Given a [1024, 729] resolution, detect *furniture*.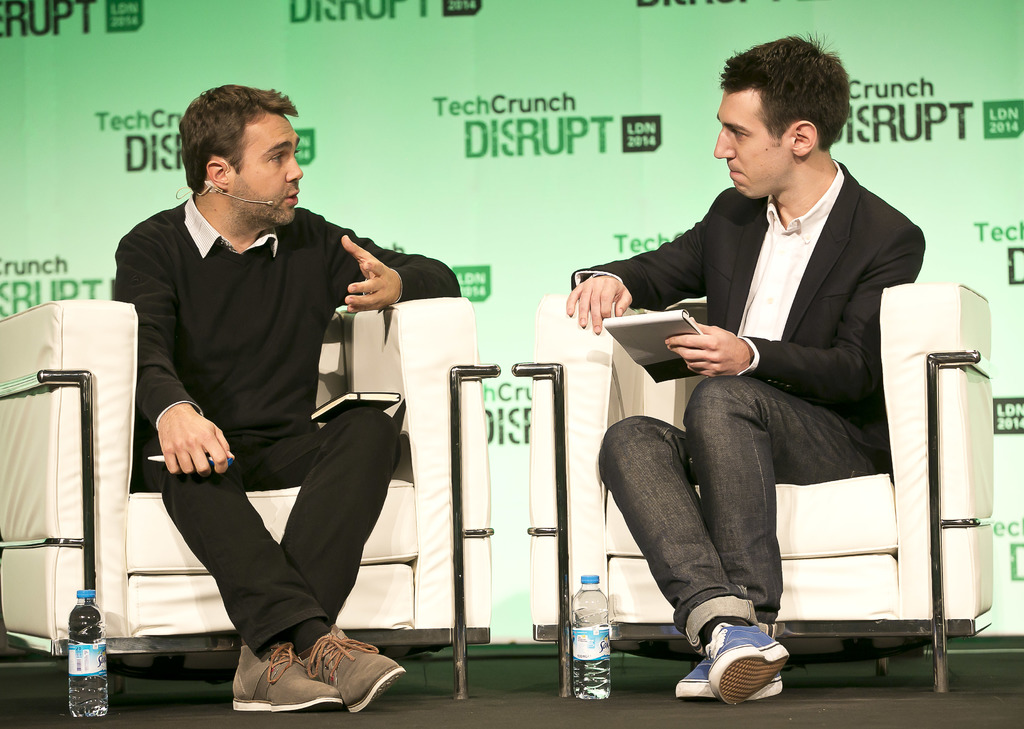
513,282,995,694.
